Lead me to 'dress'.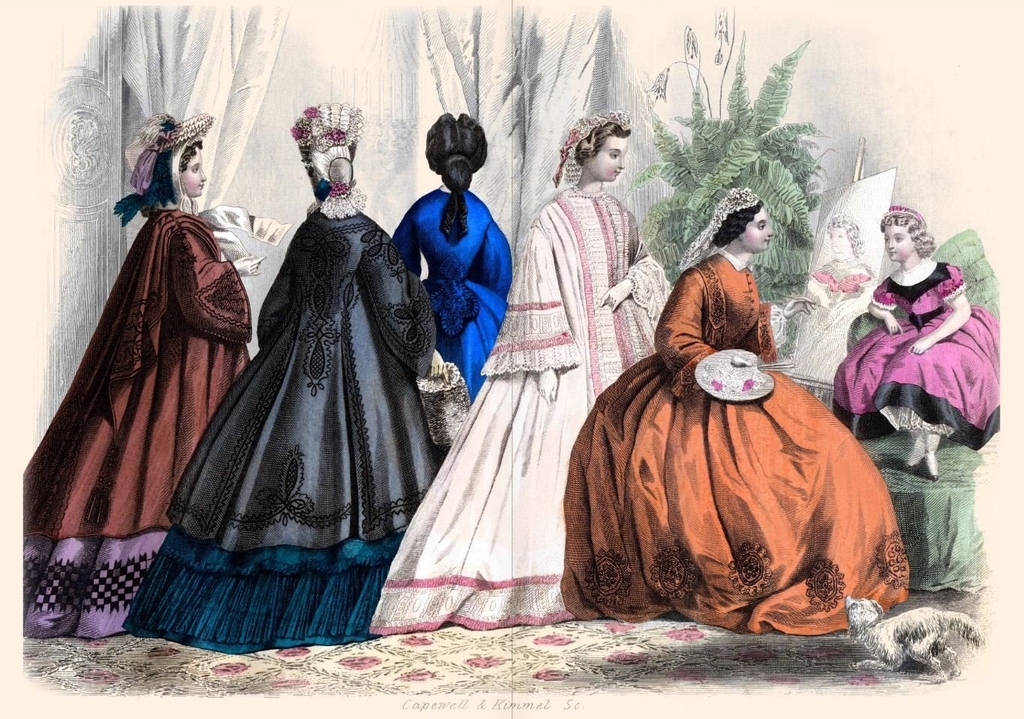
Lead to <bbox>560, 254, 910, 633</bbox>.
